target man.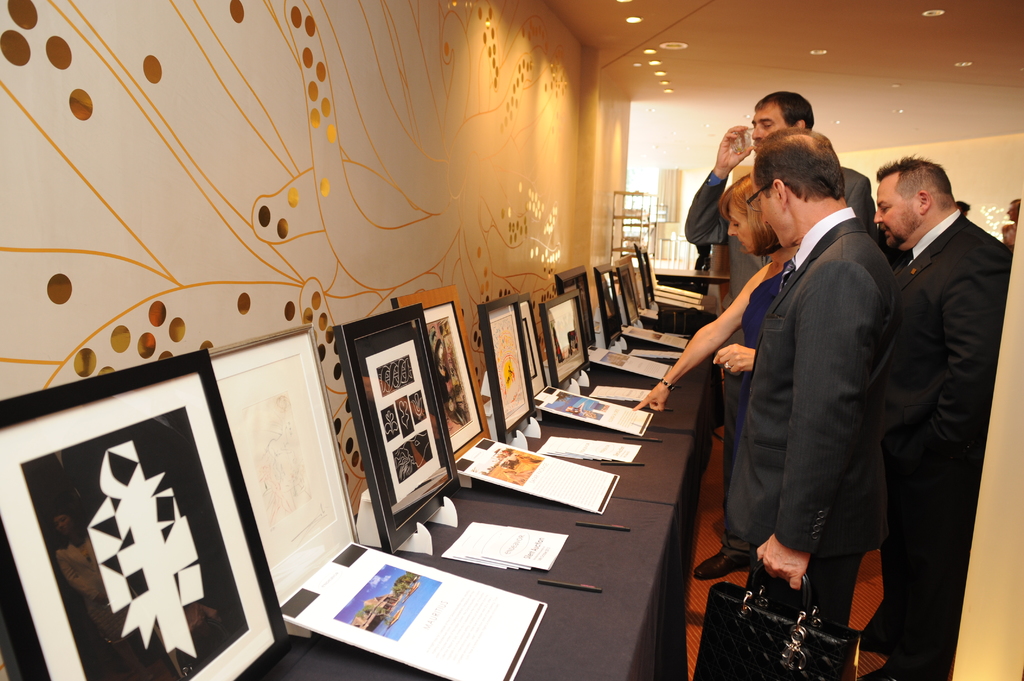
Target region: region(686, 90, 875, 301).
